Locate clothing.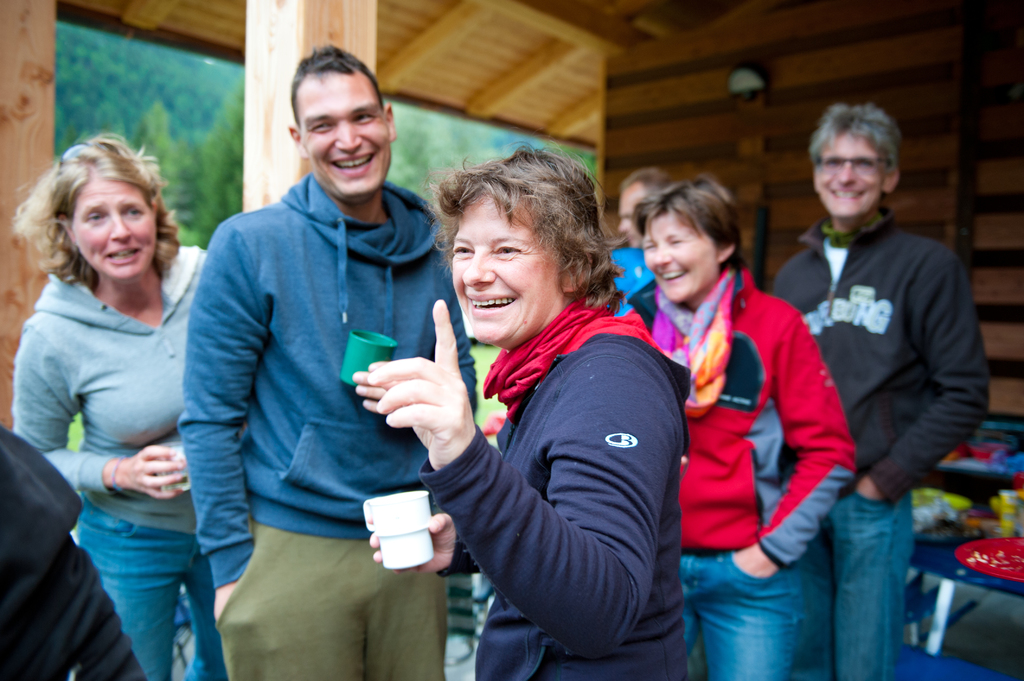
Bounding box: bbox=[180, 171, 477, 680].
